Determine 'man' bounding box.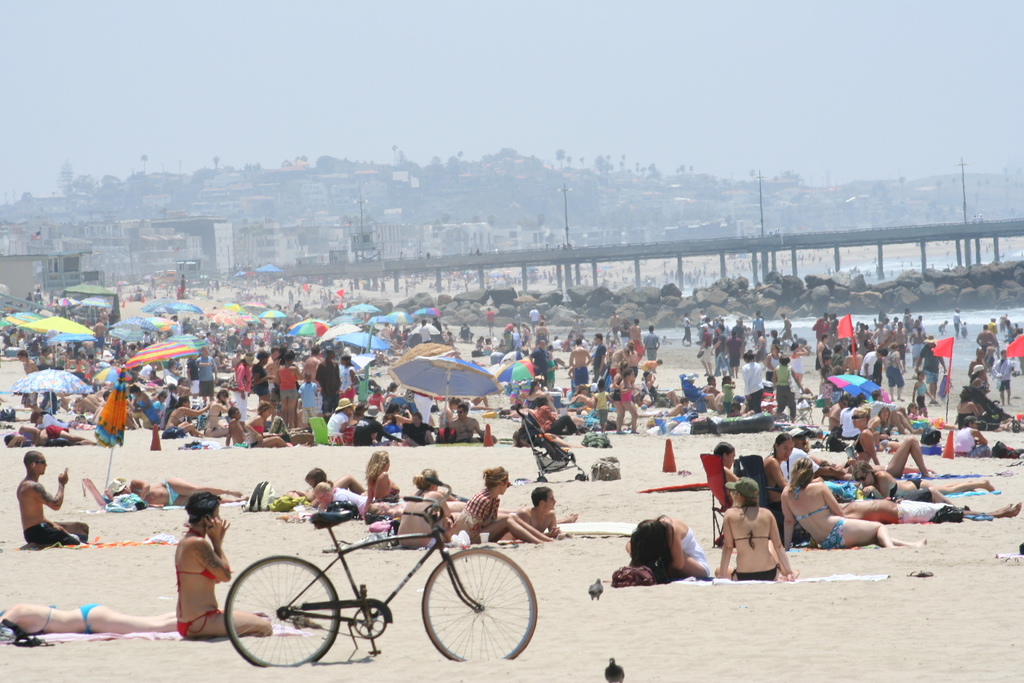
Determined: bbox=(570, 336, 591, 384).
